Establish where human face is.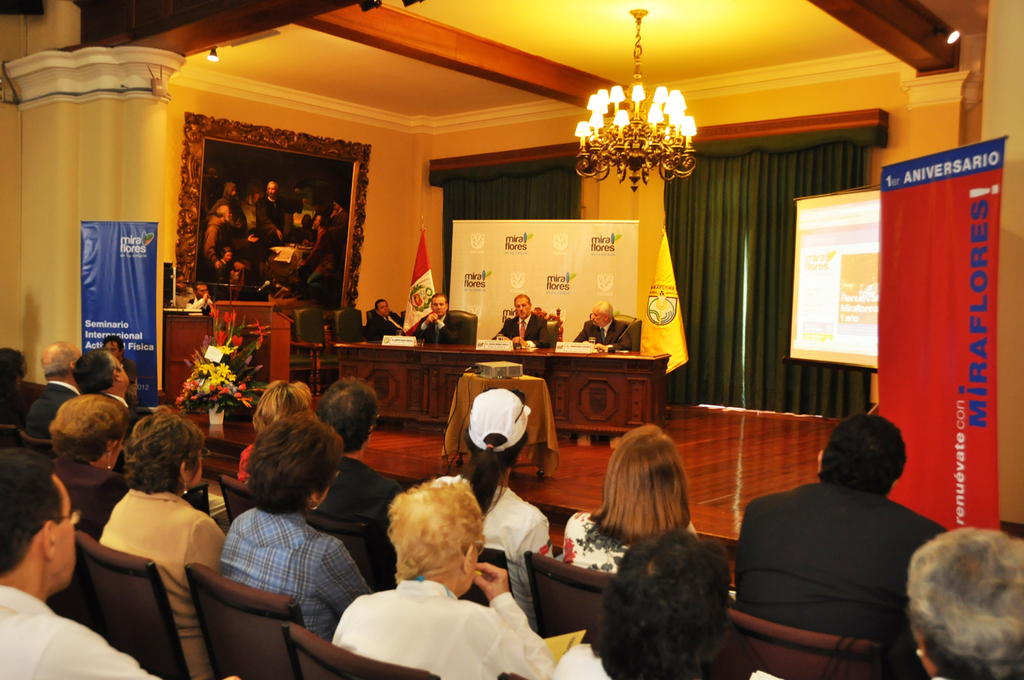
Established at [x1=431, y1=296, x2=446, y2=313].
